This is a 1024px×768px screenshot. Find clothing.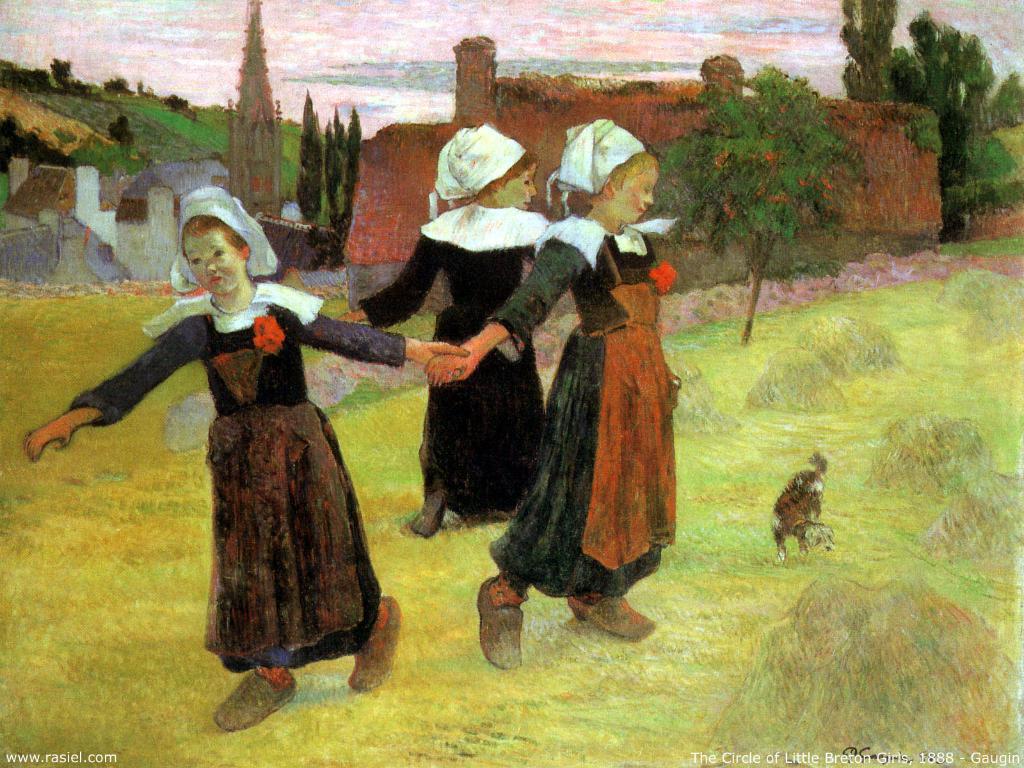
Bounding box: x1=481, y1=216, x2=671, y2=598.
